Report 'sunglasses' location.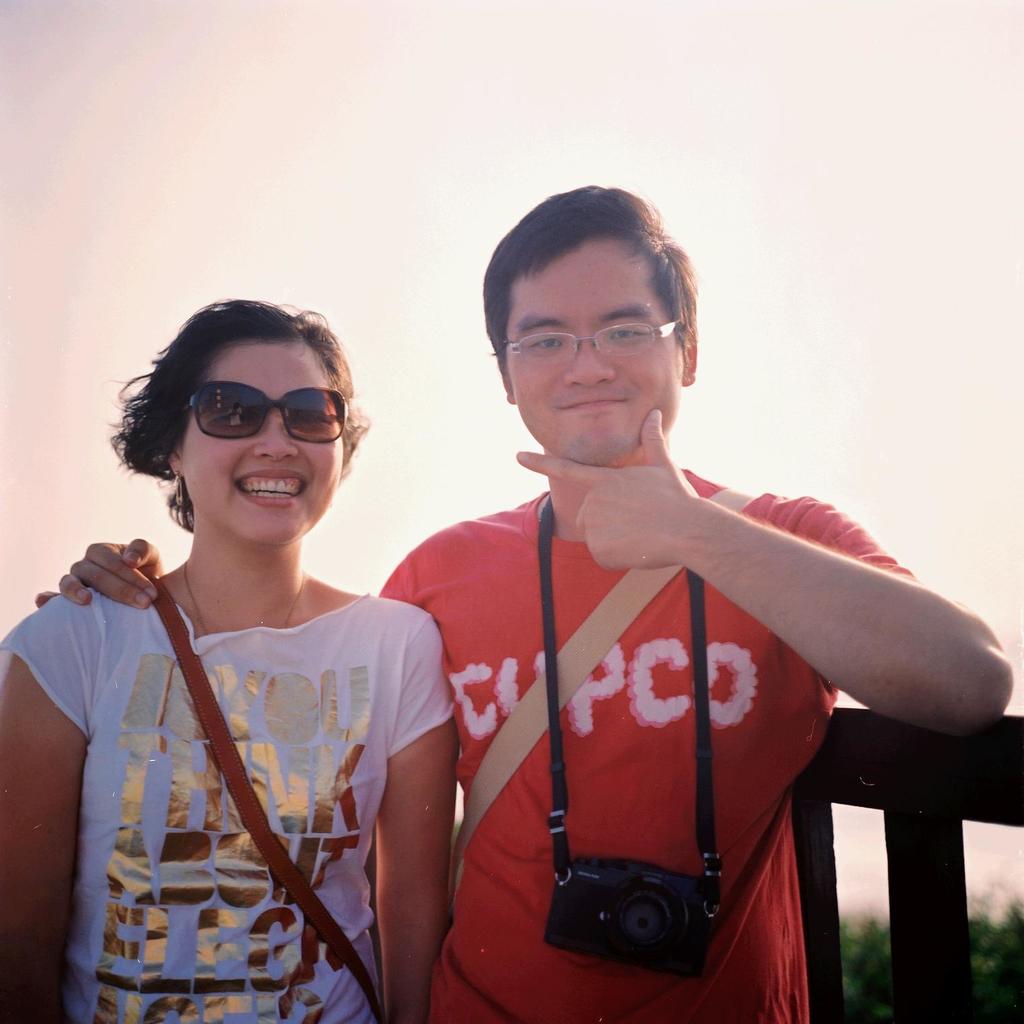
Report: (left=171, top=380, right=354, bottom=441).
